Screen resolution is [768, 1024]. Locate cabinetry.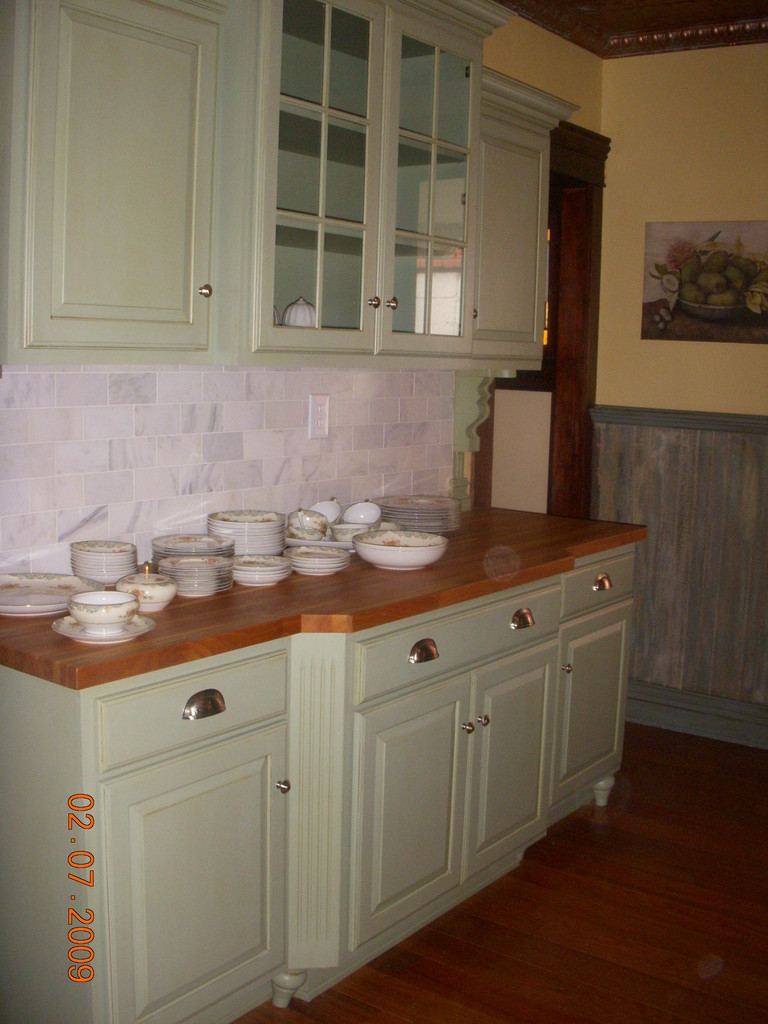
rect(467, 640, 563, 880).
